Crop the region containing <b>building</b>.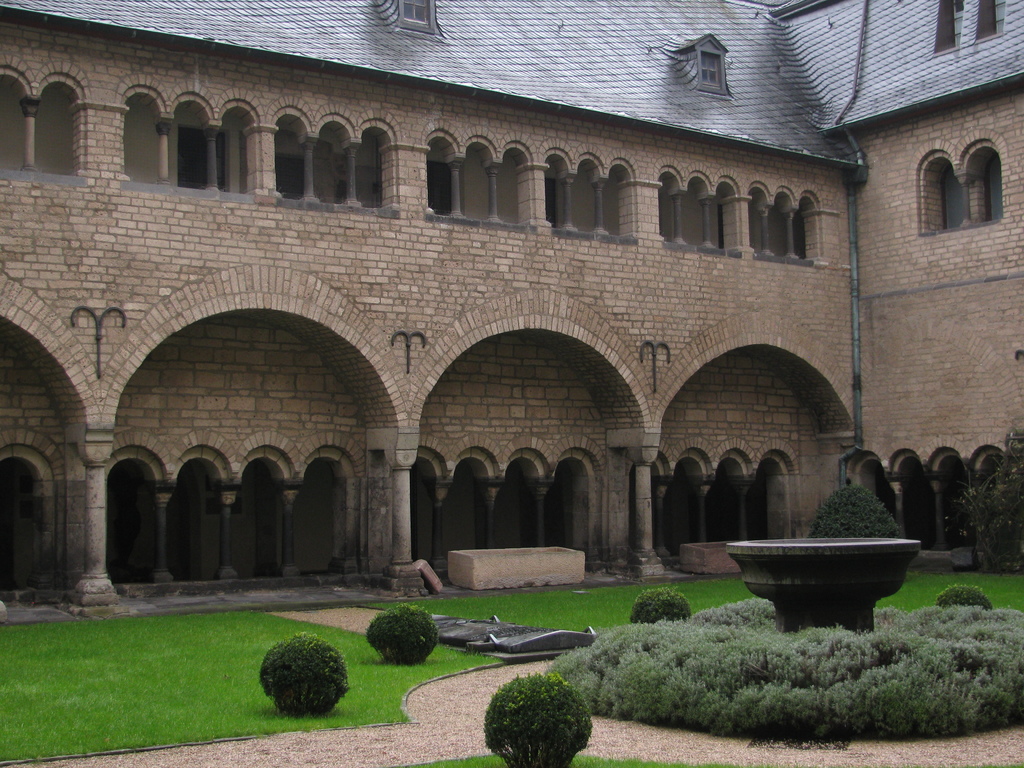
Crop region: 0 0 1023 625.
